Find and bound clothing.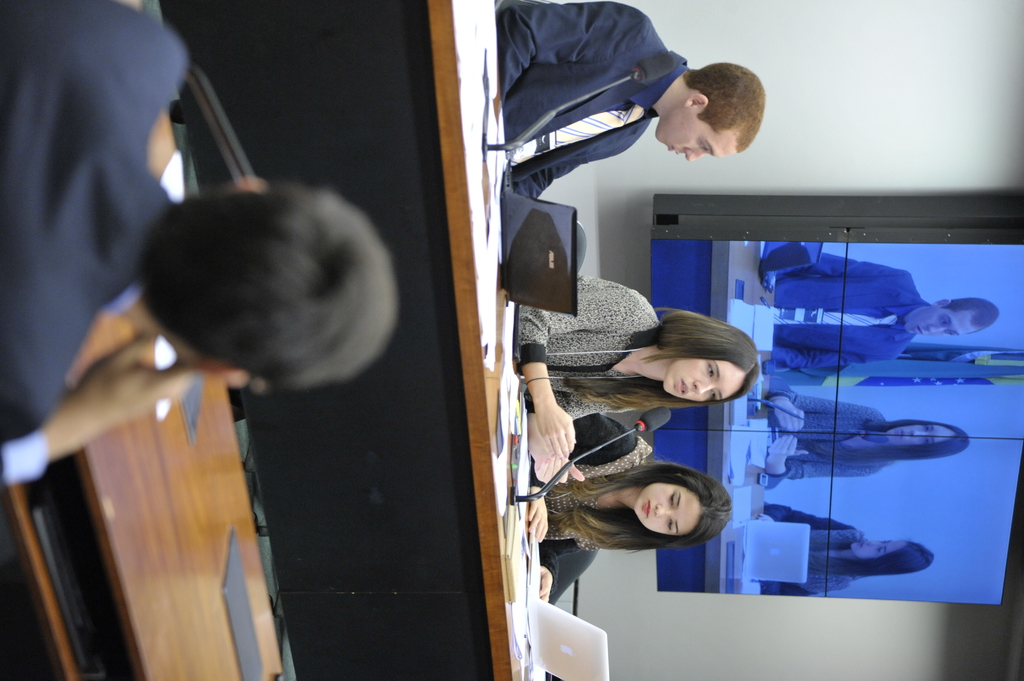
Bound: [left=772, top=247, right=936, bottom=372].
